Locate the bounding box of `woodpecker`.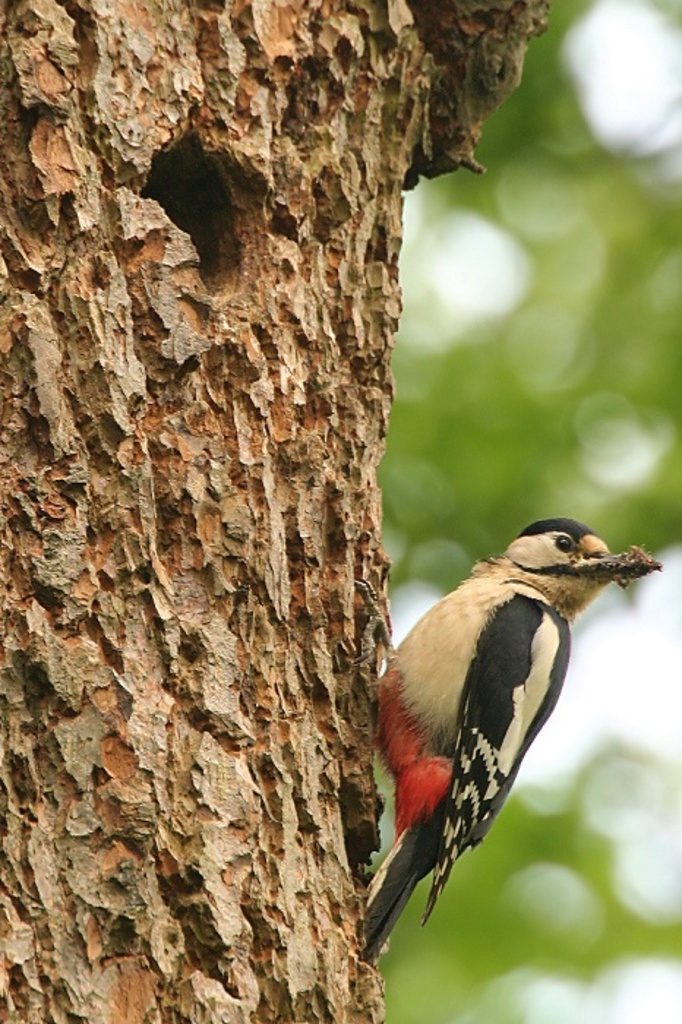
Bounding box: [left=350, top=512, right=667, bottom=973].
